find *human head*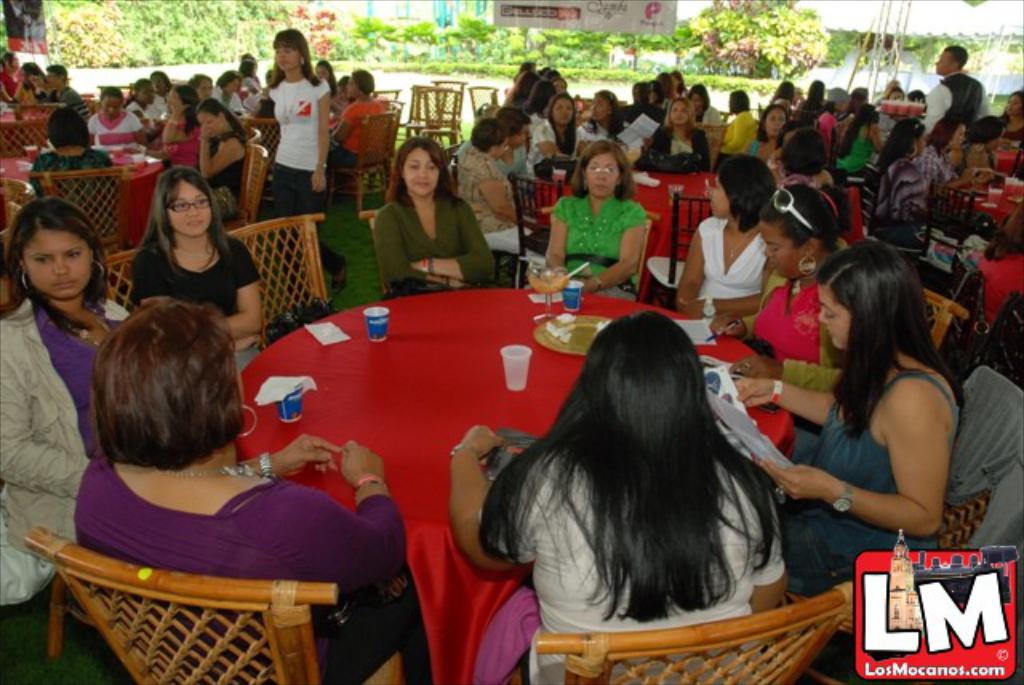
(187, 72, 211, 98)
